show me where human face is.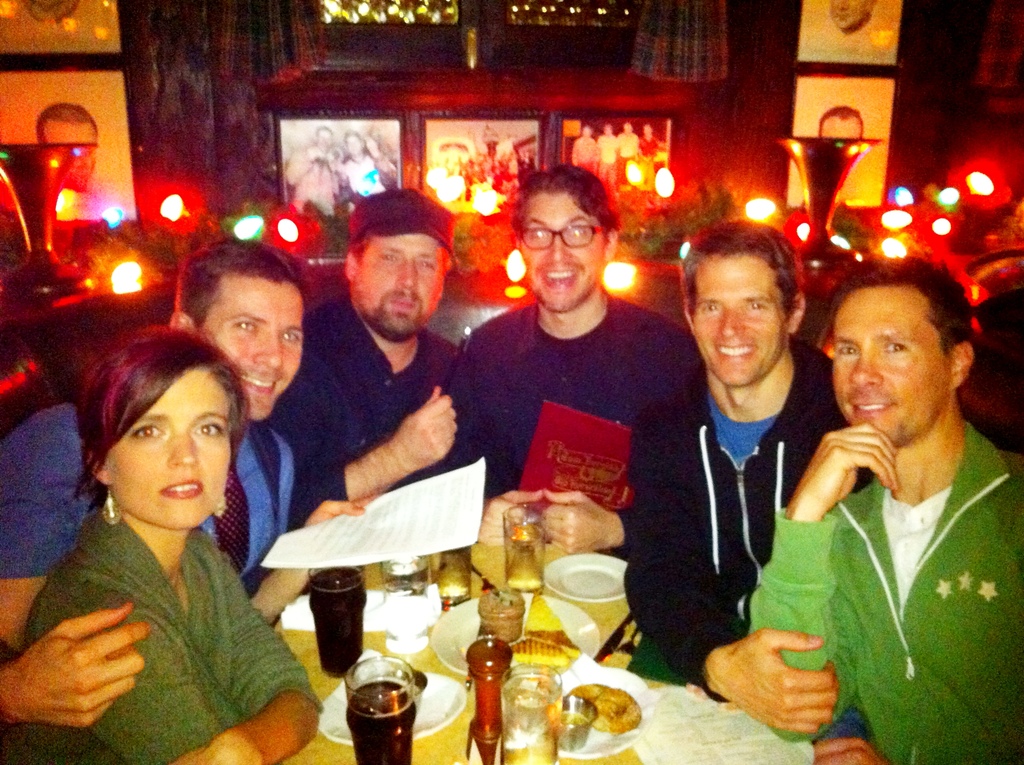
human face is at <region>522, 198, 606, 312</region>.
